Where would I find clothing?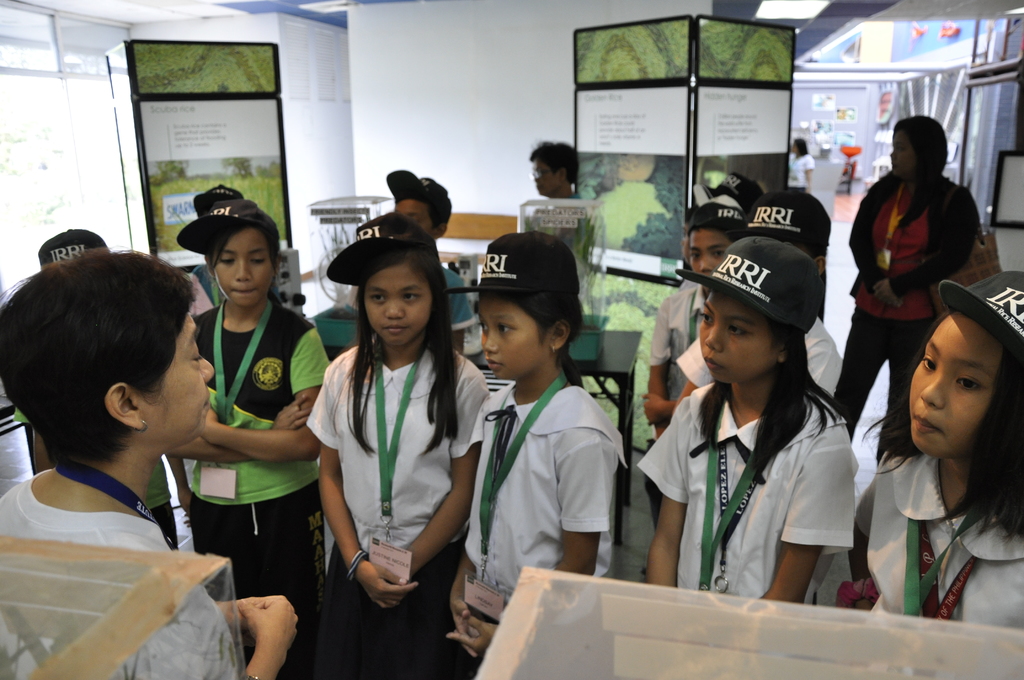
At [left=635, top=380, right=855, bottom=597].
